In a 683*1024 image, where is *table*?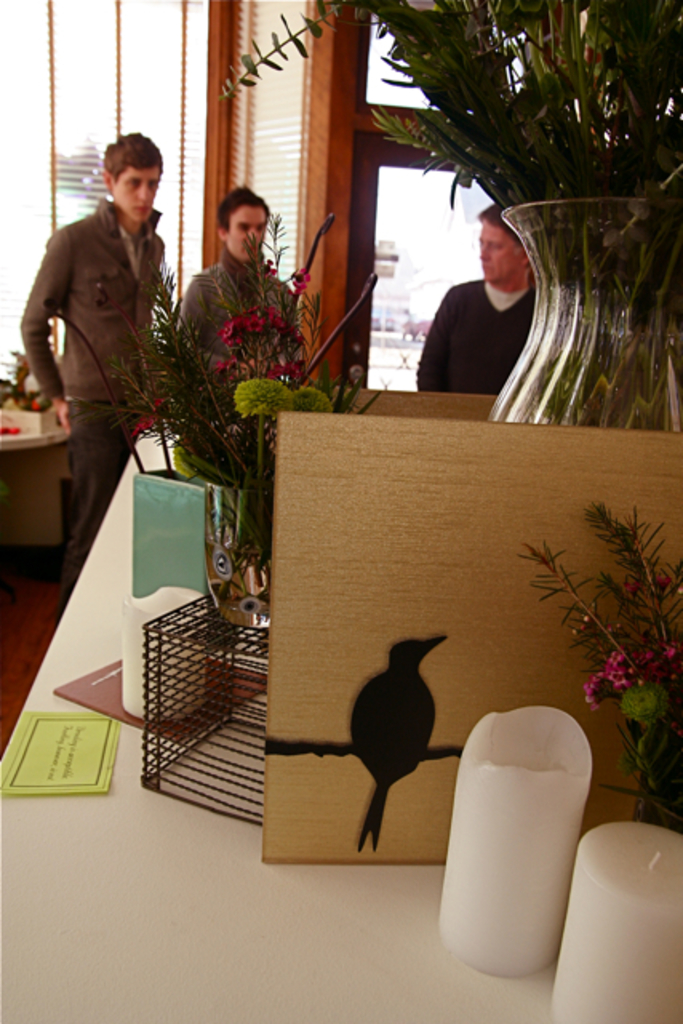
region(0, 365, 75, 555).
